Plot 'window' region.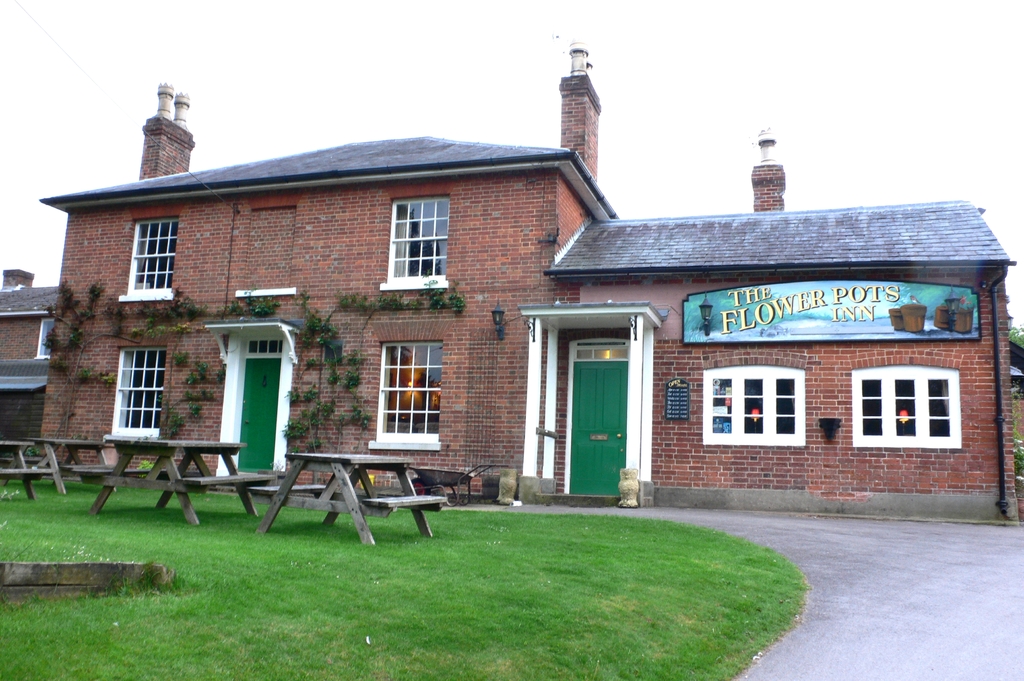
Plotted at (left=113, top=351, right=172, bottom=449).
